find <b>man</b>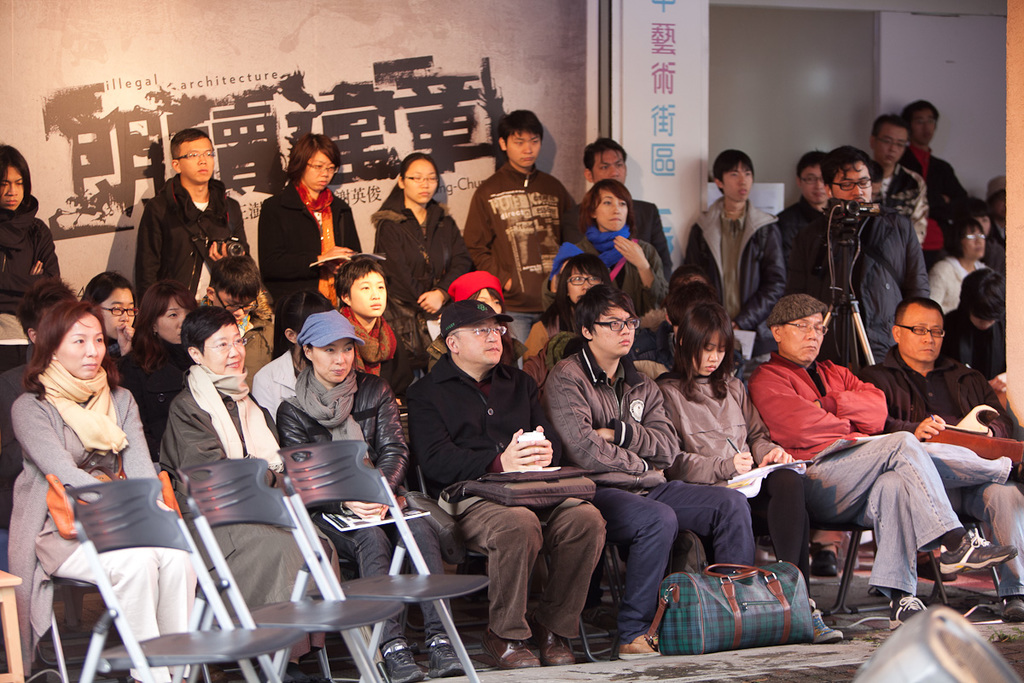
[896, 98, 972, 241]
